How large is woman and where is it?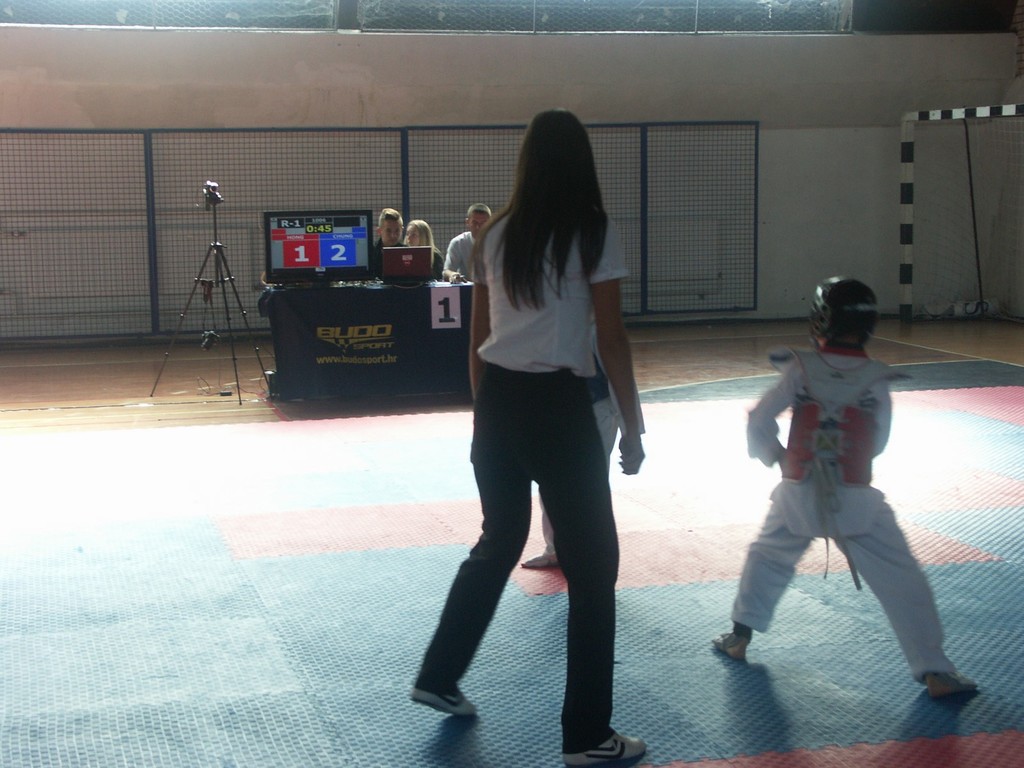
Bounding box: bbox(412, 113, 655, 767).
